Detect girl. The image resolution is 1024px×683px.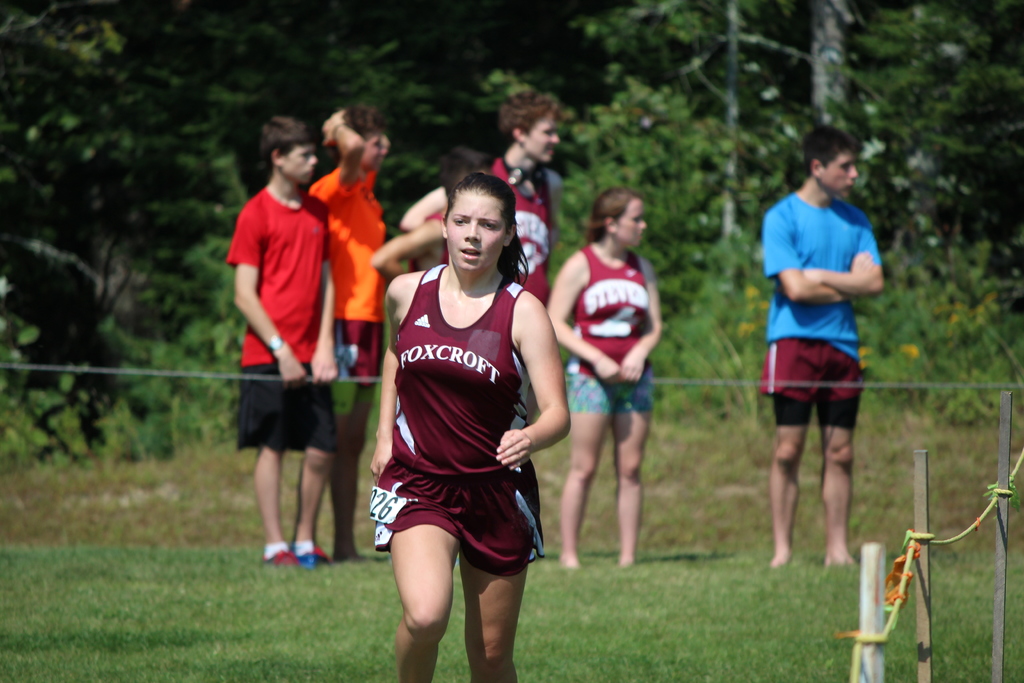
[left=539, top=186, right=662, bottom=566].
